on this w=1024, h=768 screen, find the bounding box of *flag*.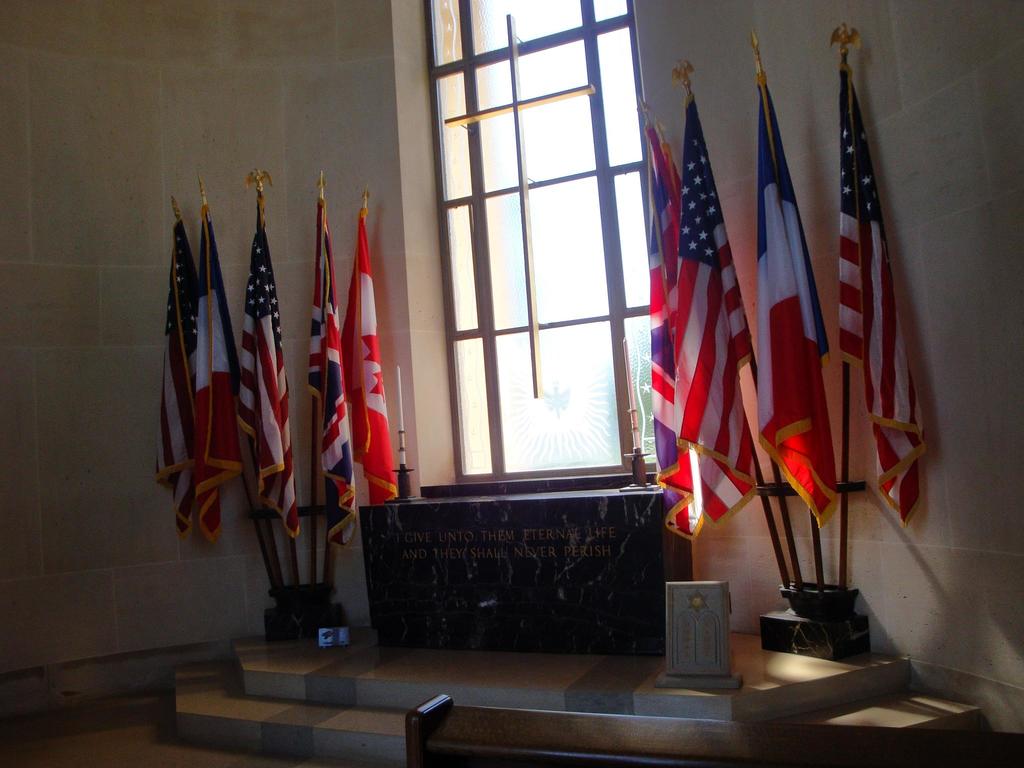
Bounding box: box=[191, 208, 242, 549].
